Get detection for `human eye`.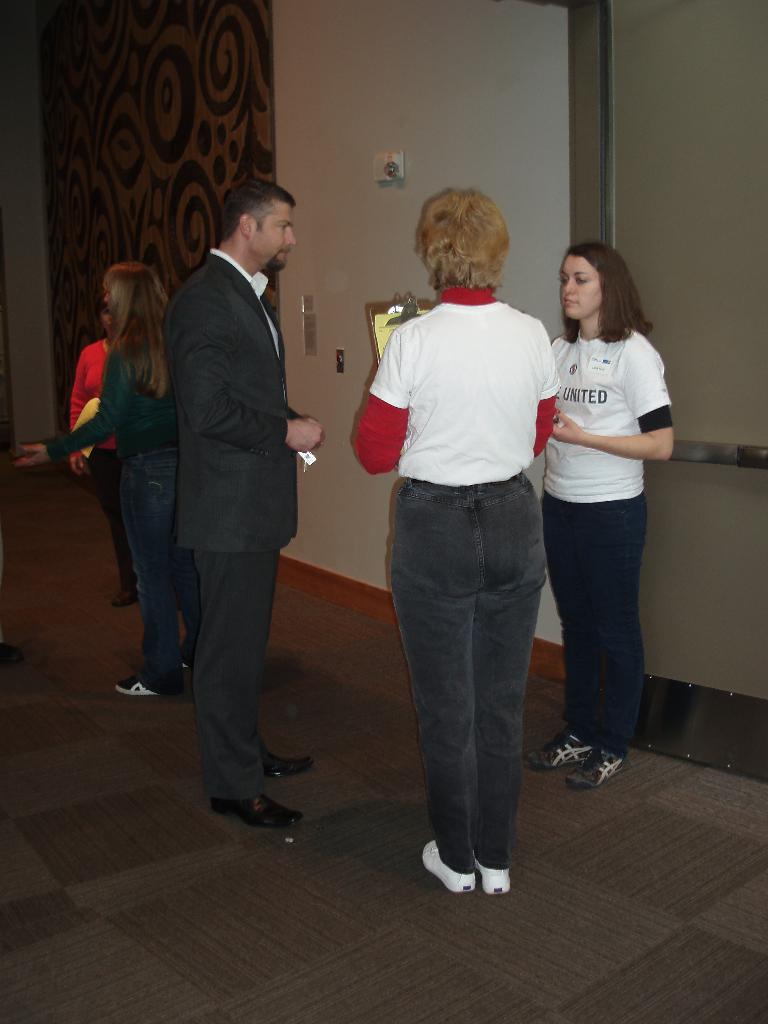
Detection: bbox=[574, 276, 591, 287].
